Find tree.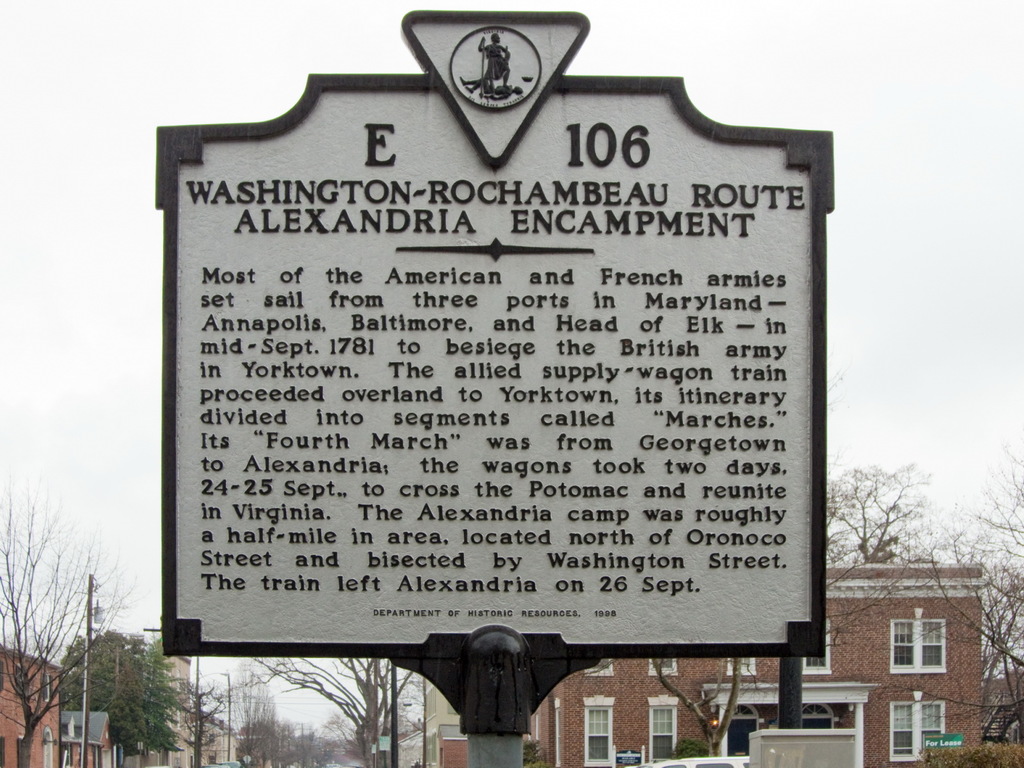
[x1=0, y1=475, x2=140, y2=767].
